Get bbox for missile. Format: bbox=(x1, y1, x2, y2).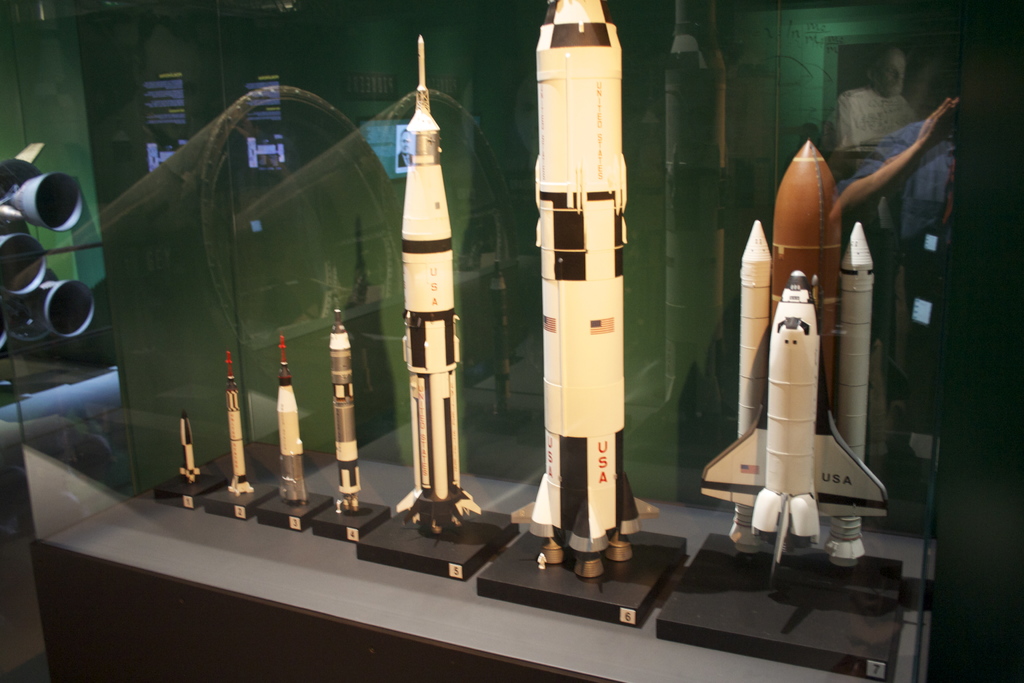
bbox=(388, 41, 501, 543).
